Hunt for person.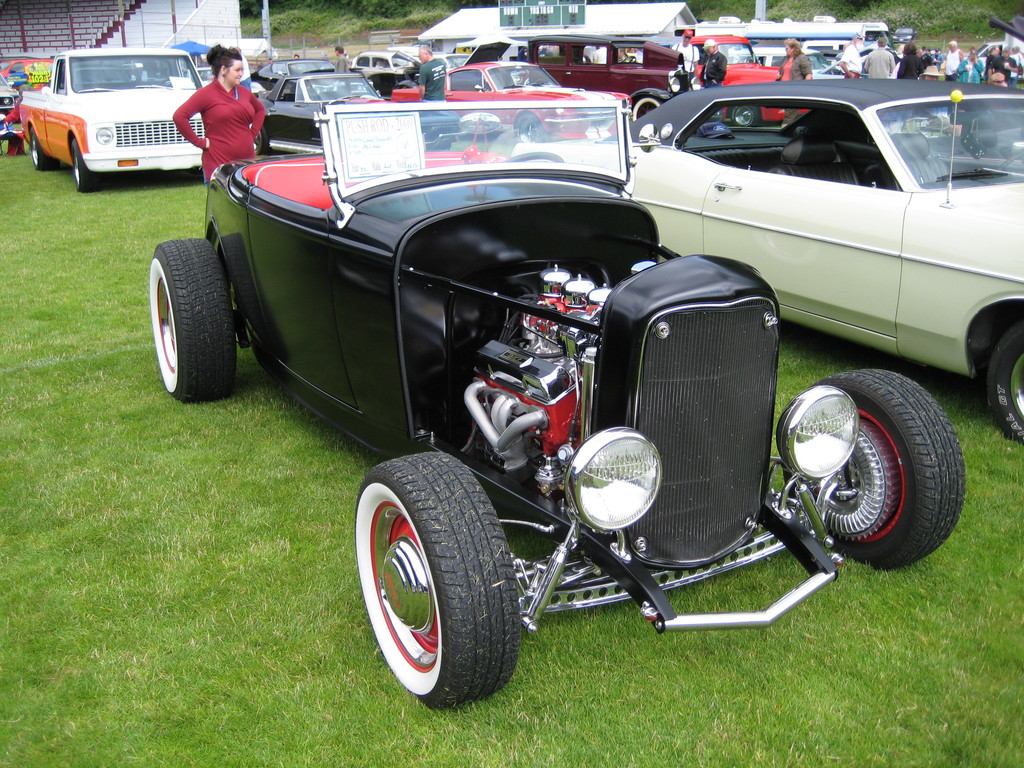
Hunted down at 941, 38, 961, 84.
